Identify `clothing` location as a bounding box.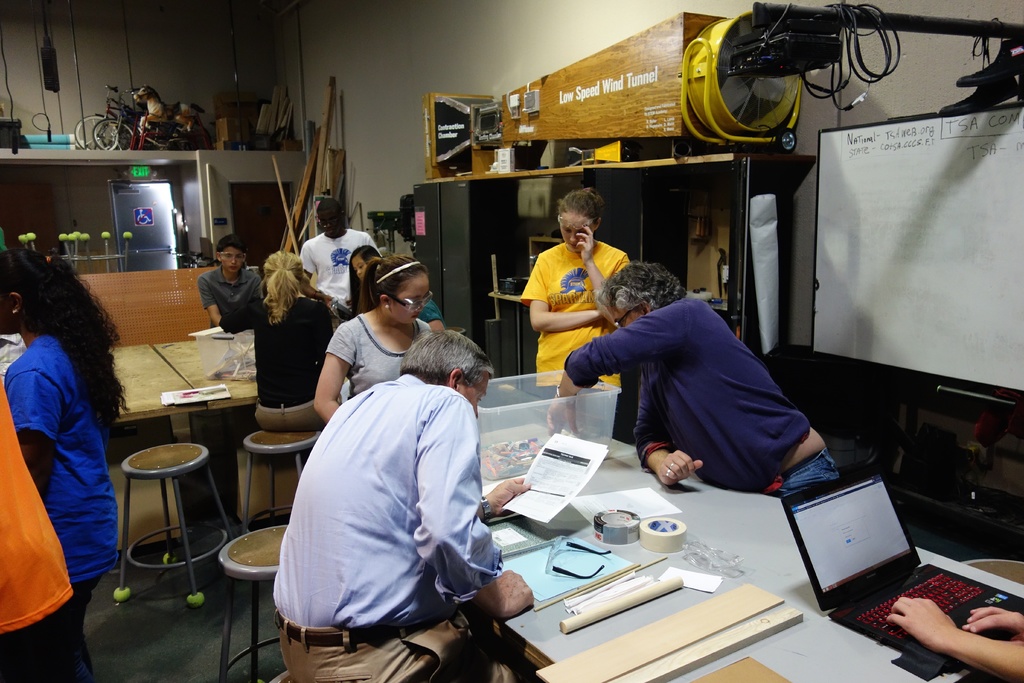
x1=202, y1=264, x2=264, y2=340.
